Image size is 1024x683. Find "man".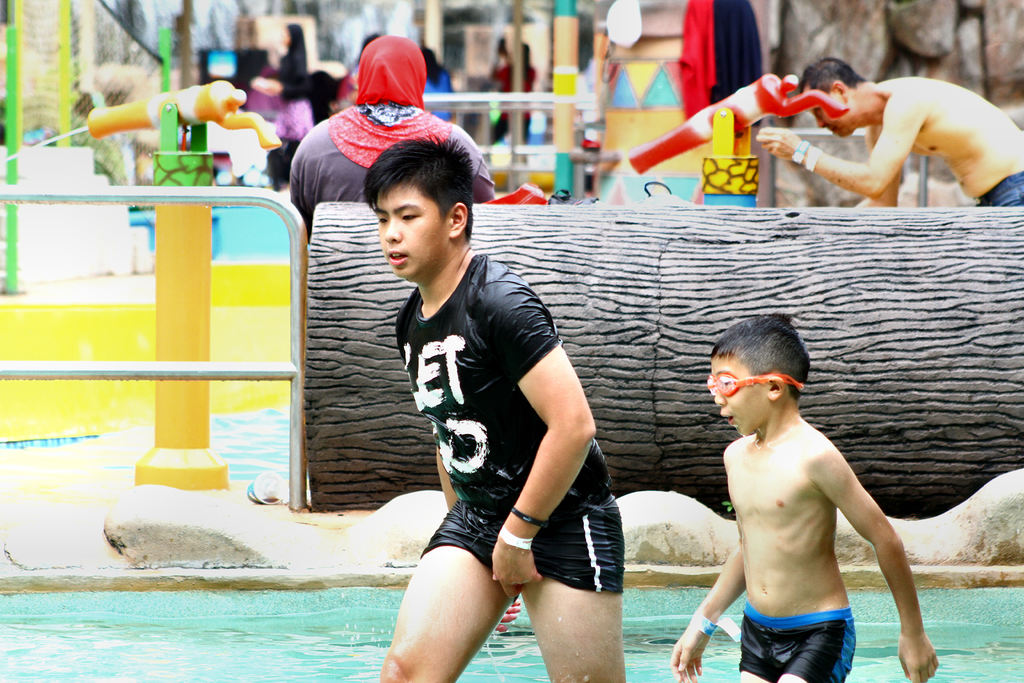
(left=717, top=50, right=1023, bottom=222).
